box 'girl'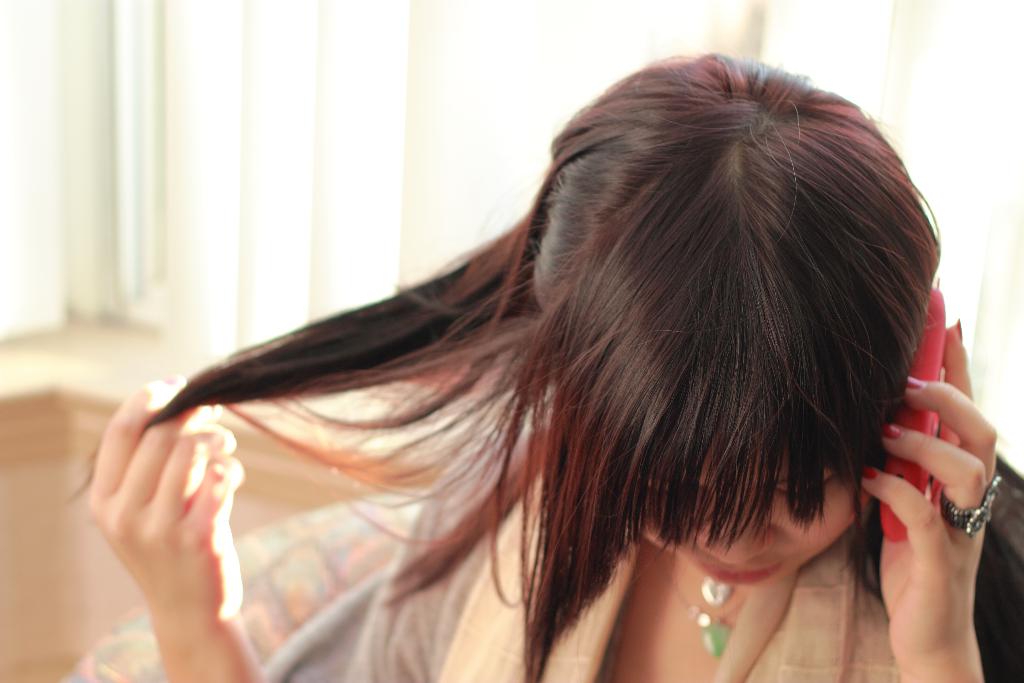
{"left": 66, "top": 51, "right": 1023, "bottom": 682}
